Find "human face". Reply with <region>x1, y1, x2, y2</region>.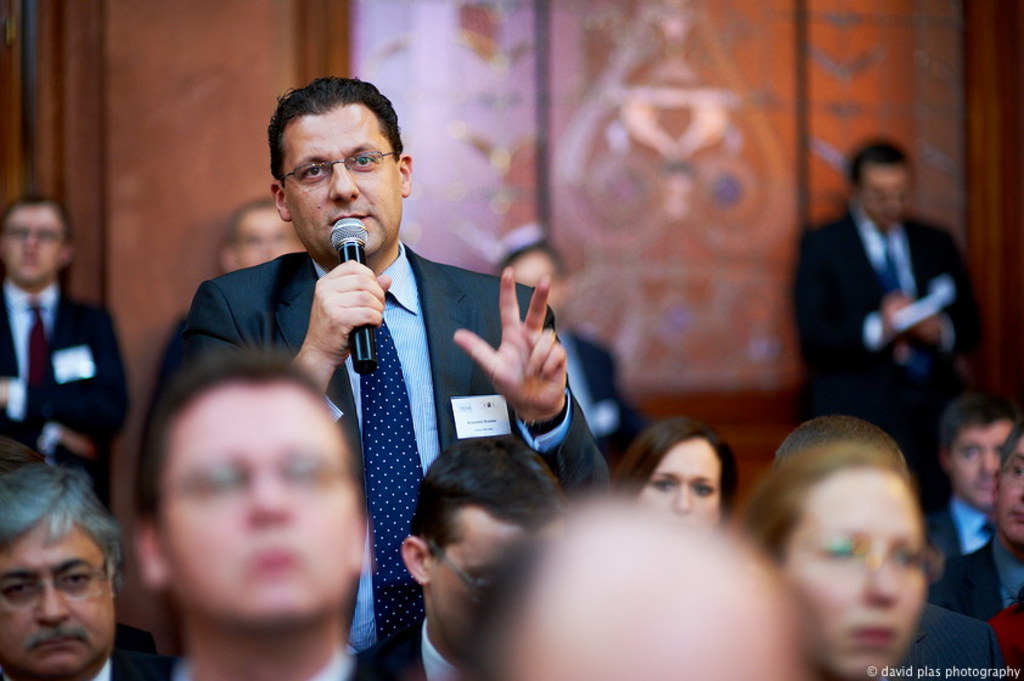
<region>282, 102, 401, 258</region>.
